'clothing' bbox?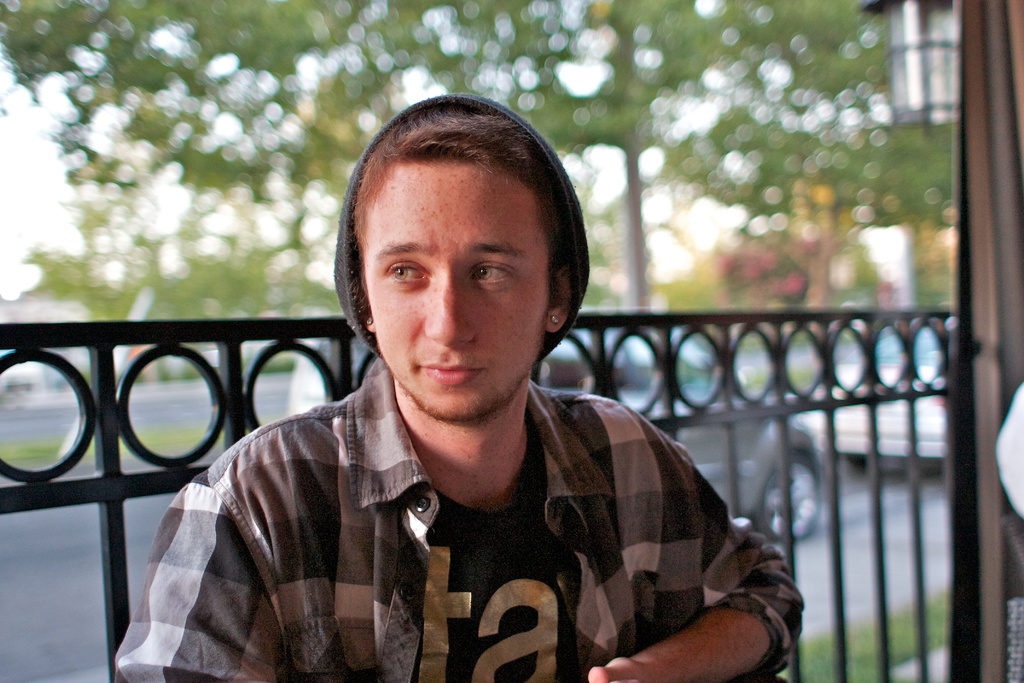
(107, 354, 810, 682)
